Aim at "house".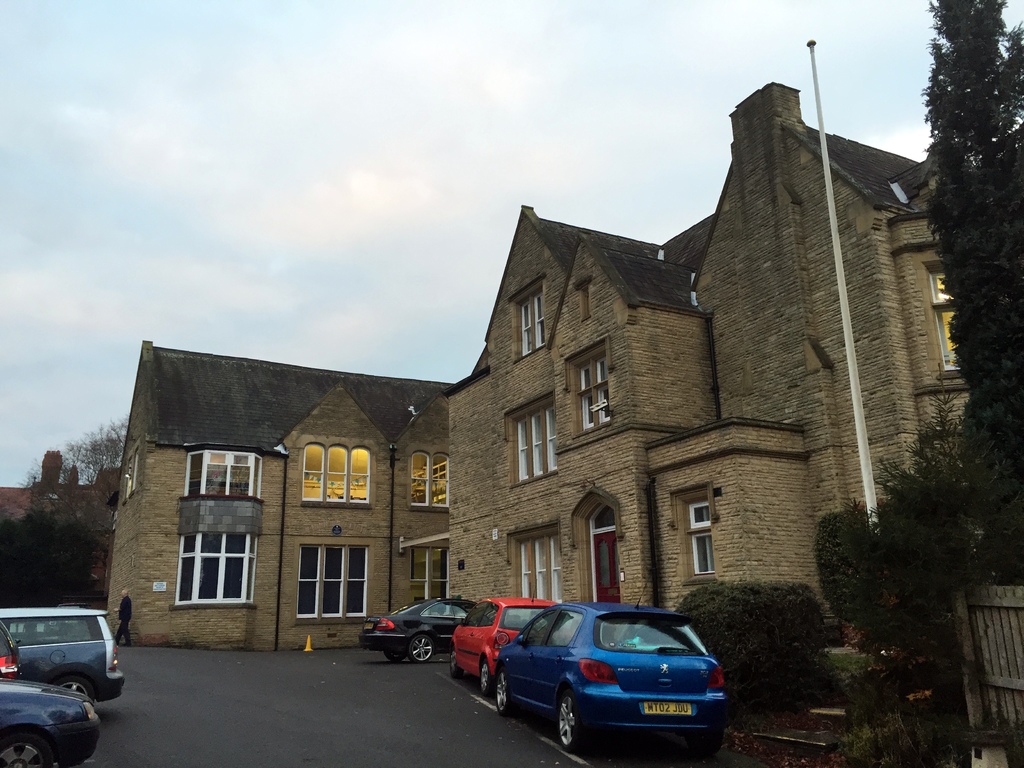
Aimed at 105/336/452/653.
